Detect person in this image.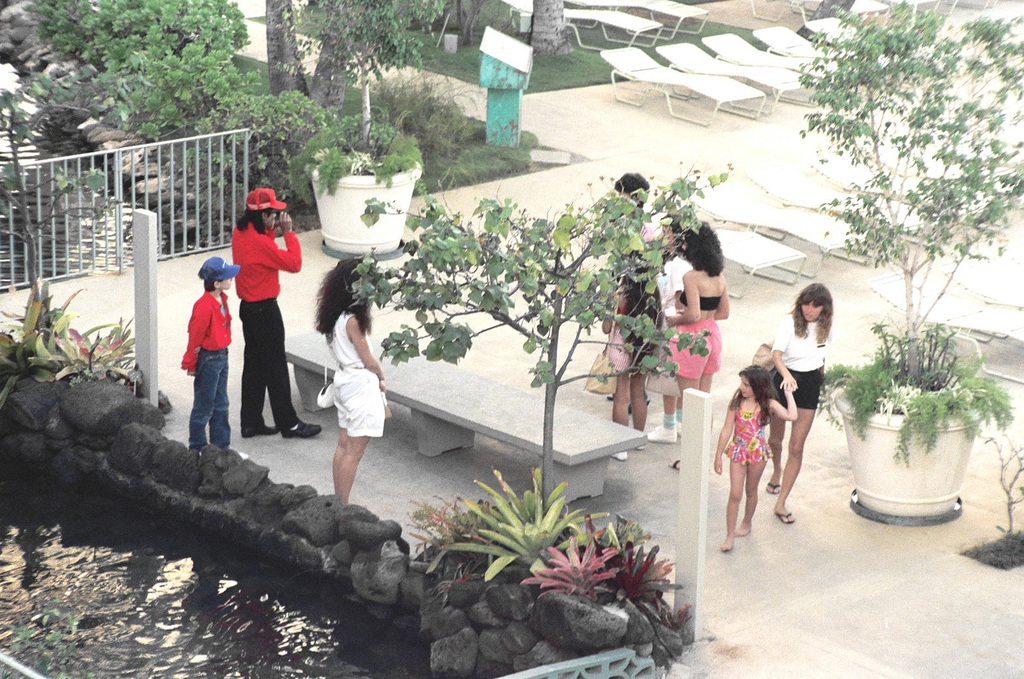
Detection: pyautogui.locateOnScreen(235, 182, 321, 435).
